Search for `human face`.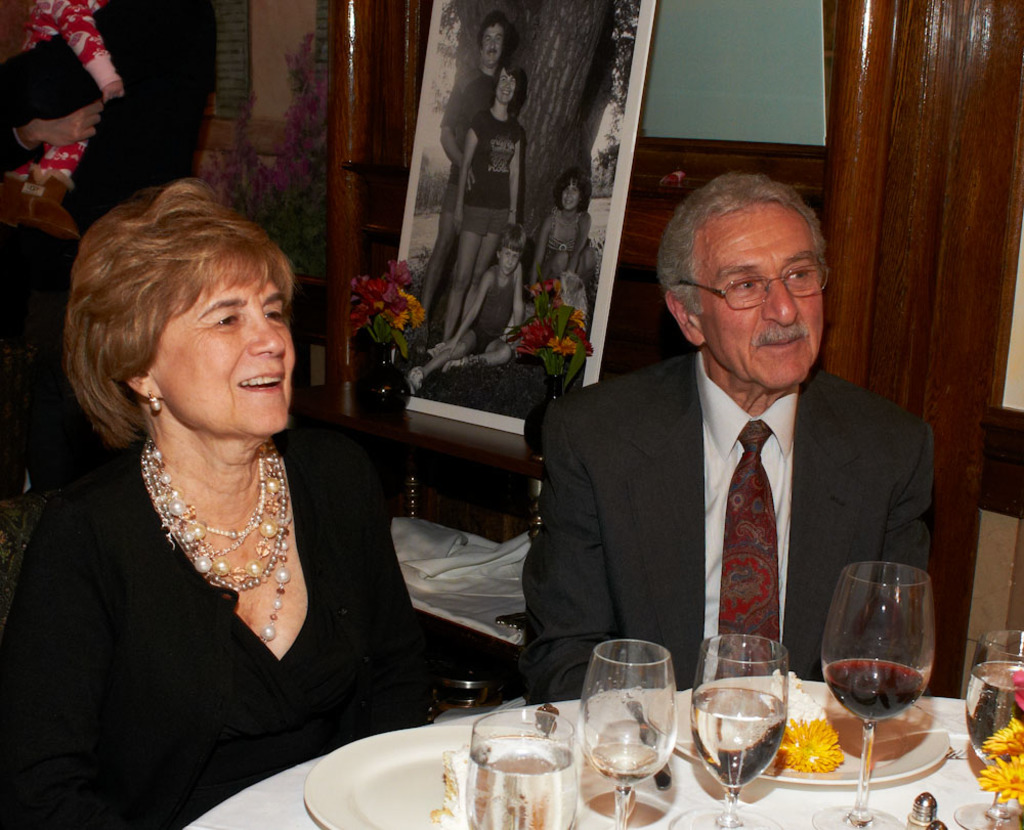
Found at locate(480, 26, 506, 63).
